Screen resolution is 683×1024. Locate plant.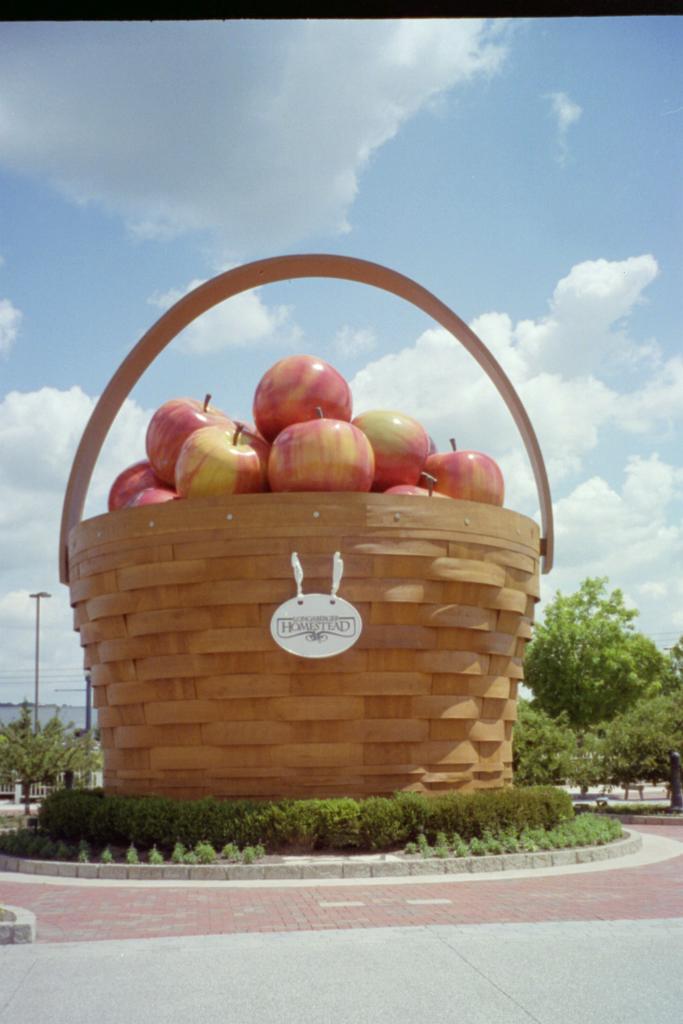
region(556, 715, 618, 803).
